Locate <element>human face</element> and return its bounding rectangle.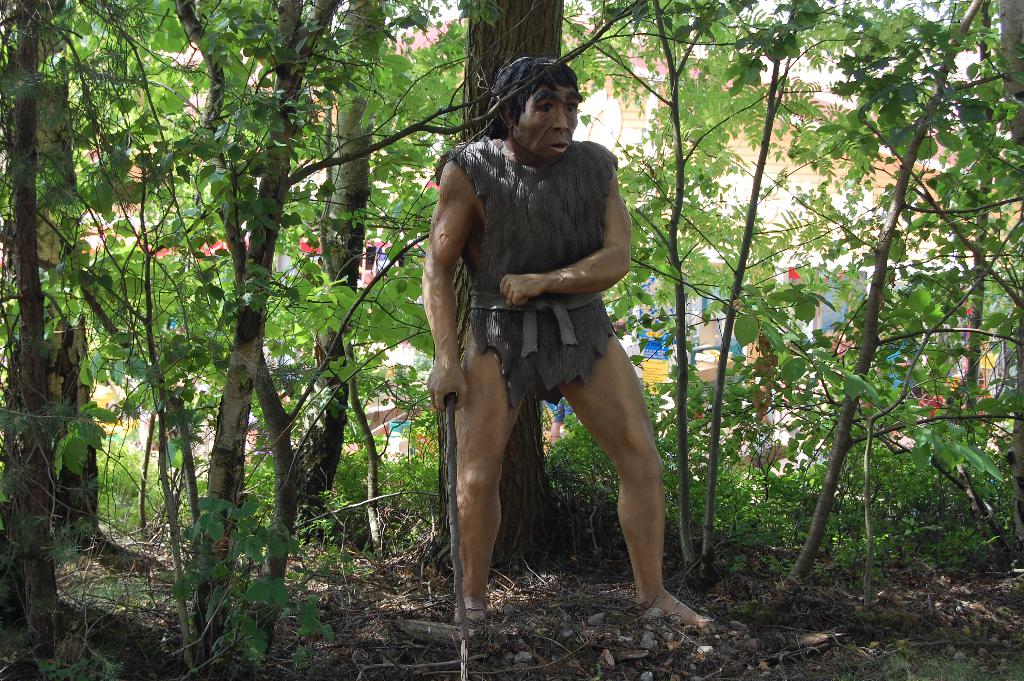
<bbox>513, 82, 581, 161</bbox>.
